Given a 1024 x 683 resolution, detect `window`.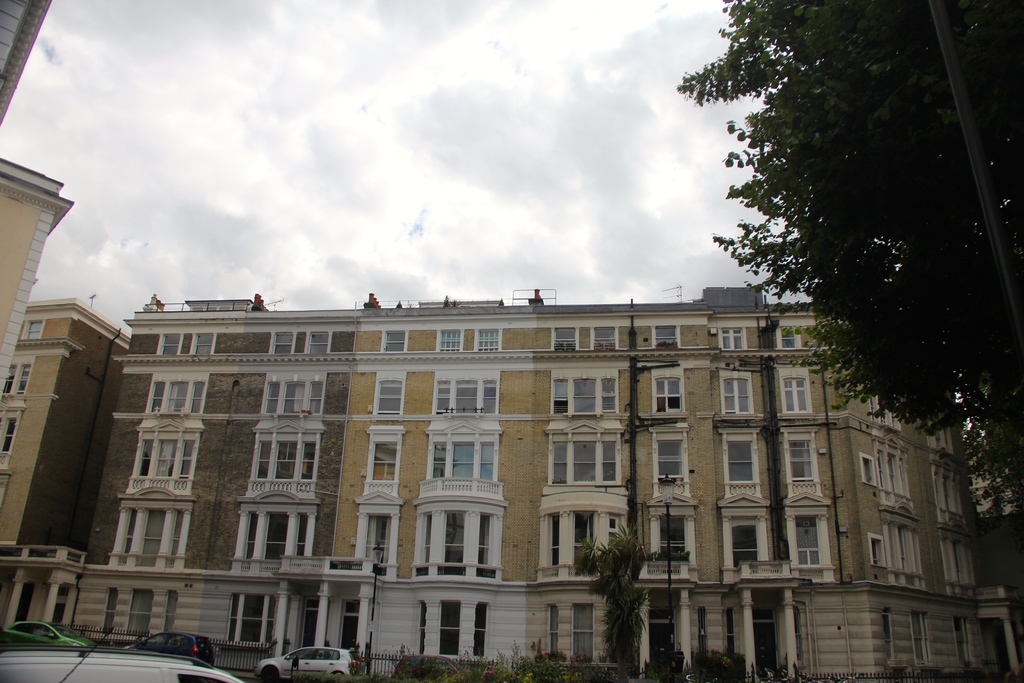
bbox=(316, 650, 339, 661).
